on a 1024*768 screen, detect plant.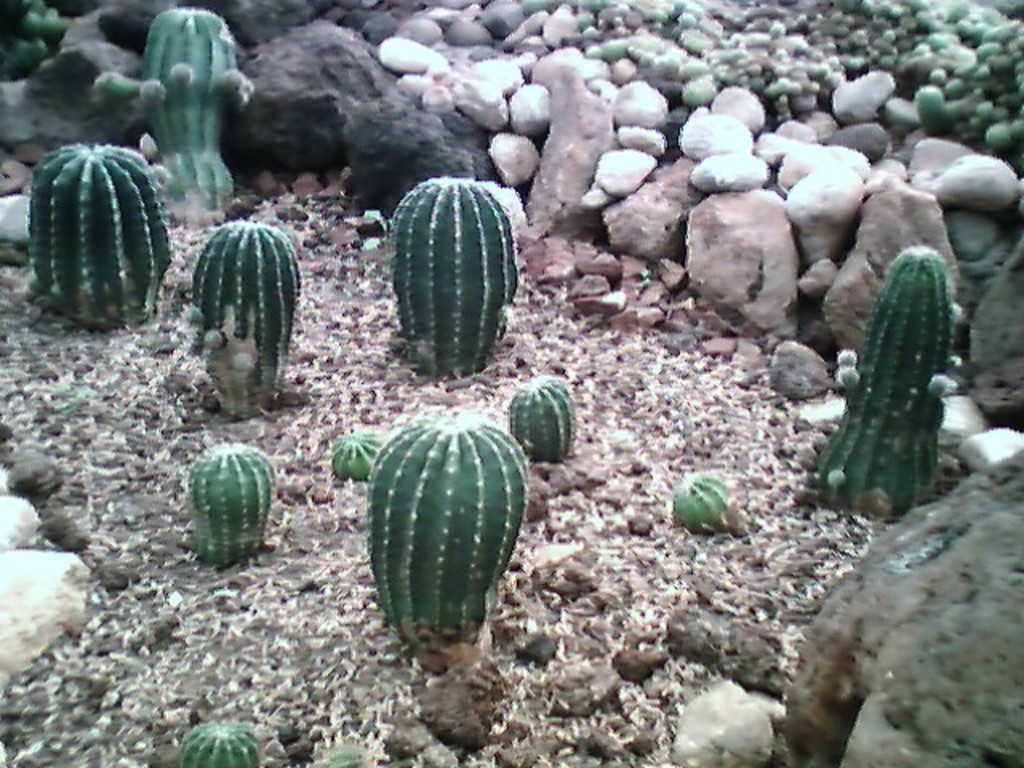
BBox(376, 410, 536, 648).
